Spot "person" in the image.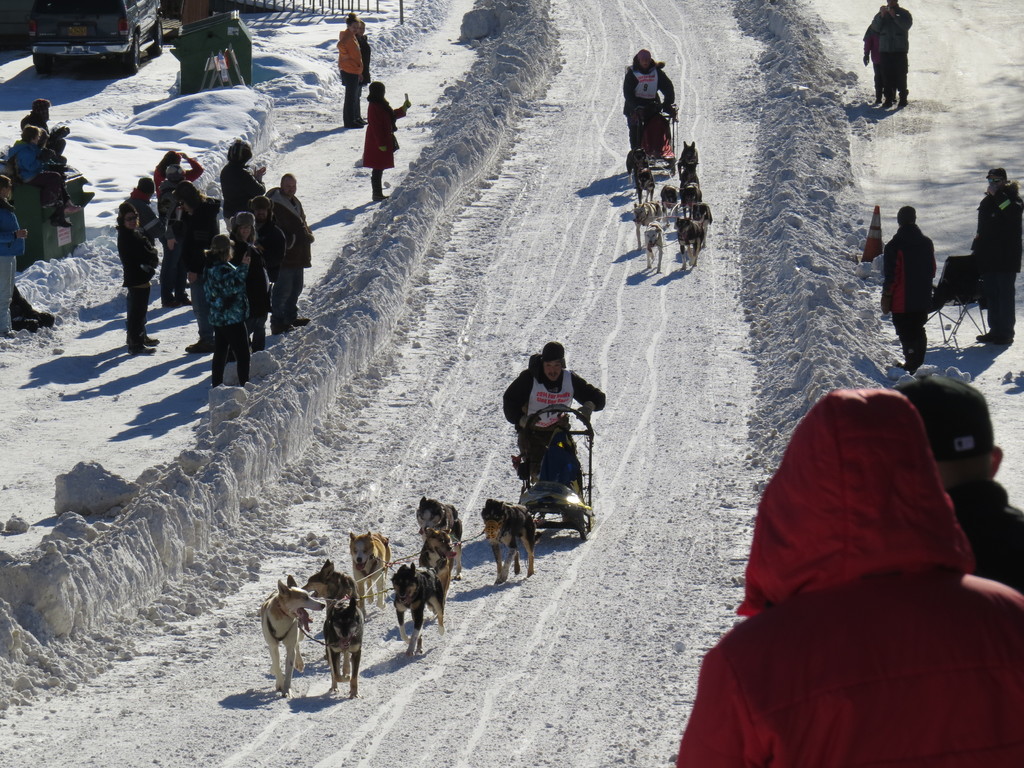
"person" found at {"left": 900, "top": 375, "right": 1023, "bottom": 589}.
